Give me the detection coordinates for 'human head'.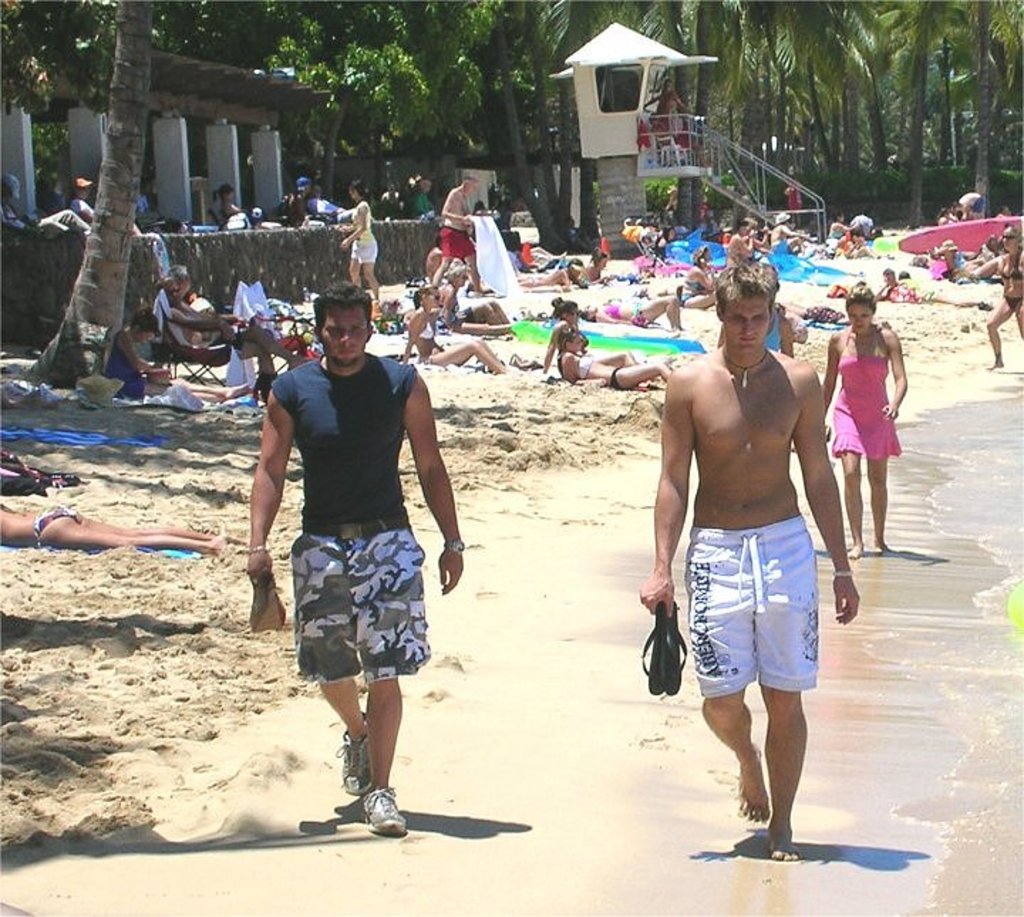
BBox(417, 284, 439, 304).
